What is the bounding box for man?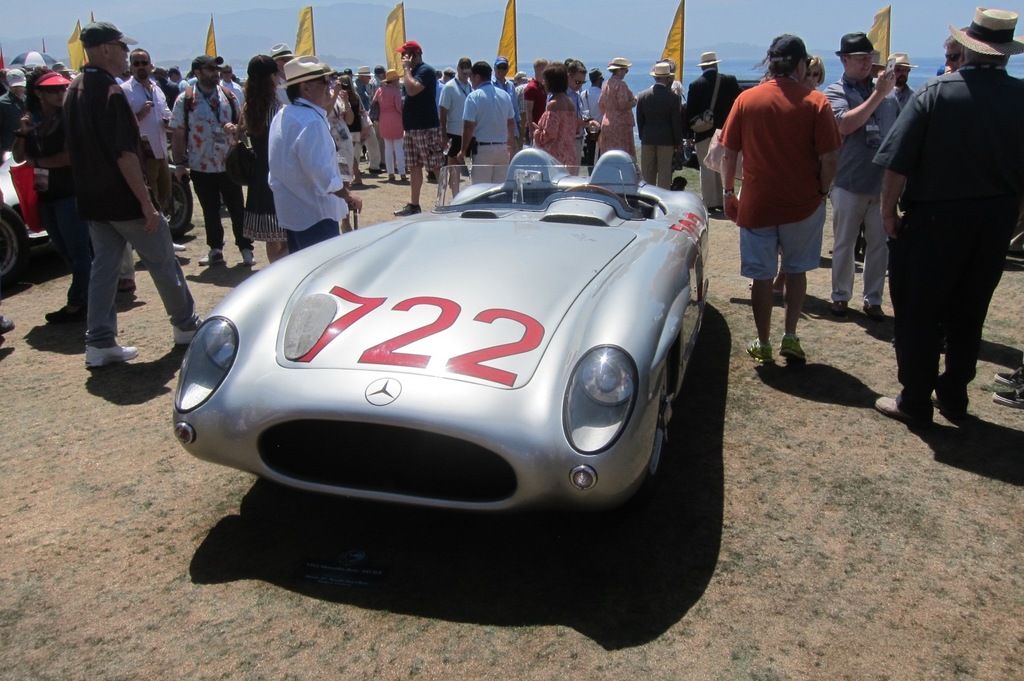
(x1=172, y1=67, x2=189, y2=90).
